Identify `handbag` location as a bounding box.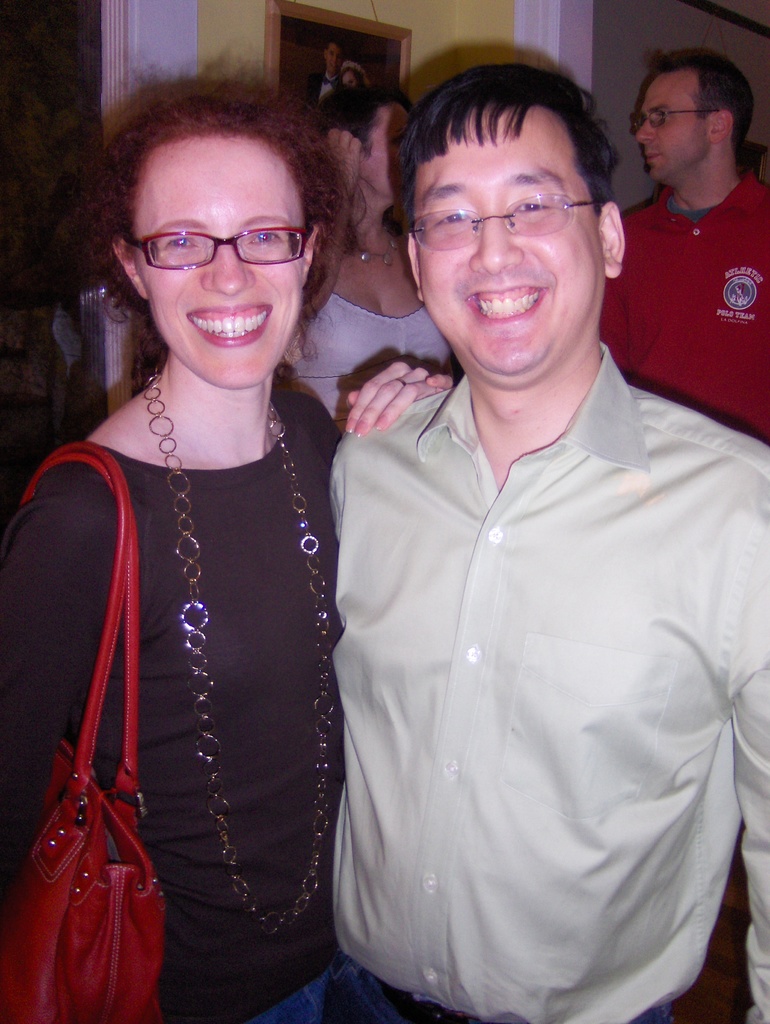
[left=0, top=440, right=162, bottom=1023].
